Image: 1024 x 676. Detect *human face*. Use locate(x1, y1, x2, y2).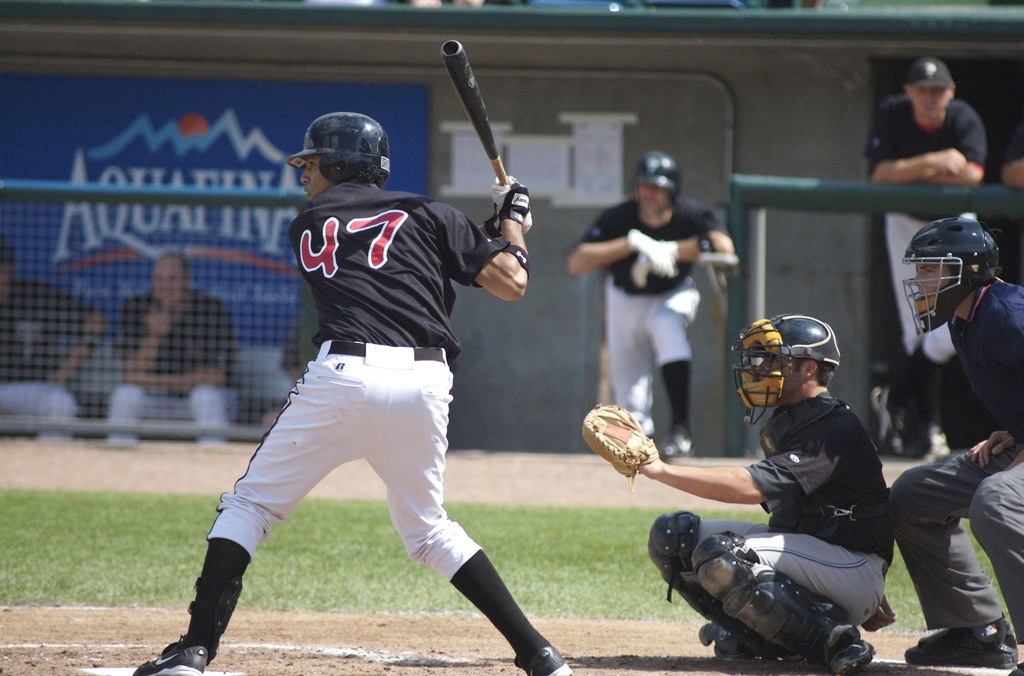
locate(149, 263, 185, 310).
